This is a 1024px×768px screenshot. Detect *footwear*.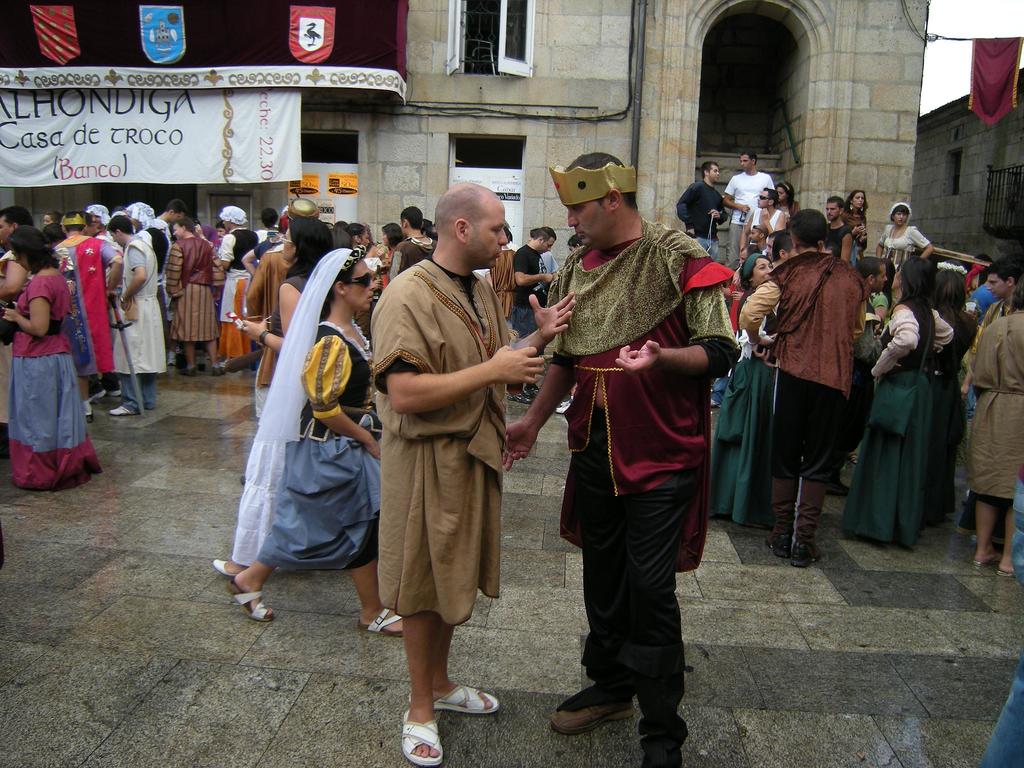
(113,403,140,419).
